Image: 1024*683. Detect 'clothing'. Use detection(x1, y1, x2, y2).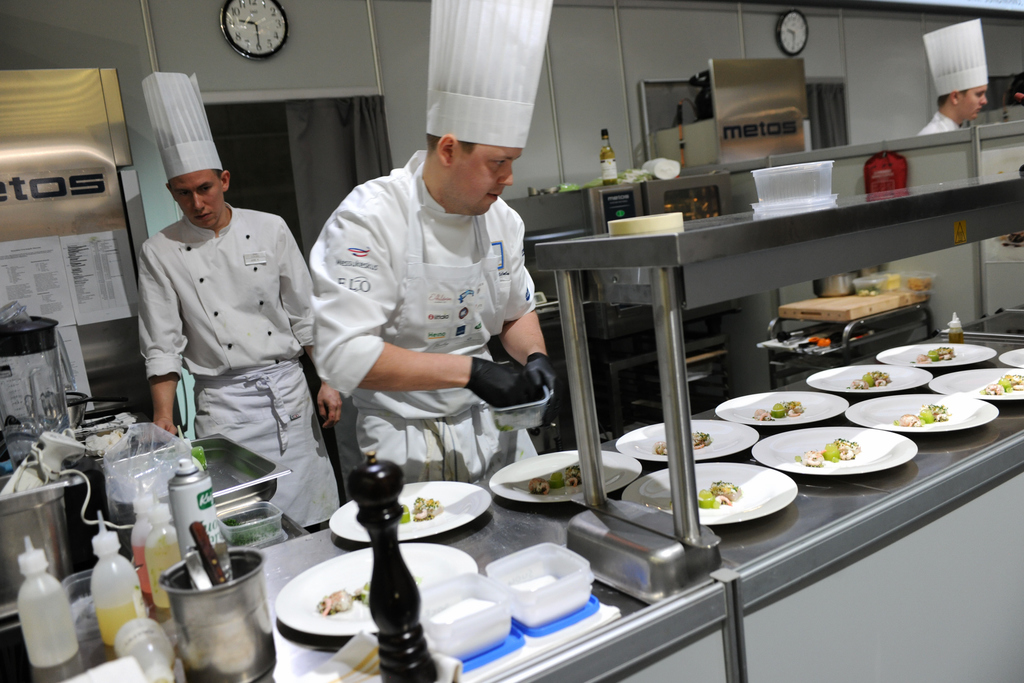
detection(124, 160, 331, 520).
